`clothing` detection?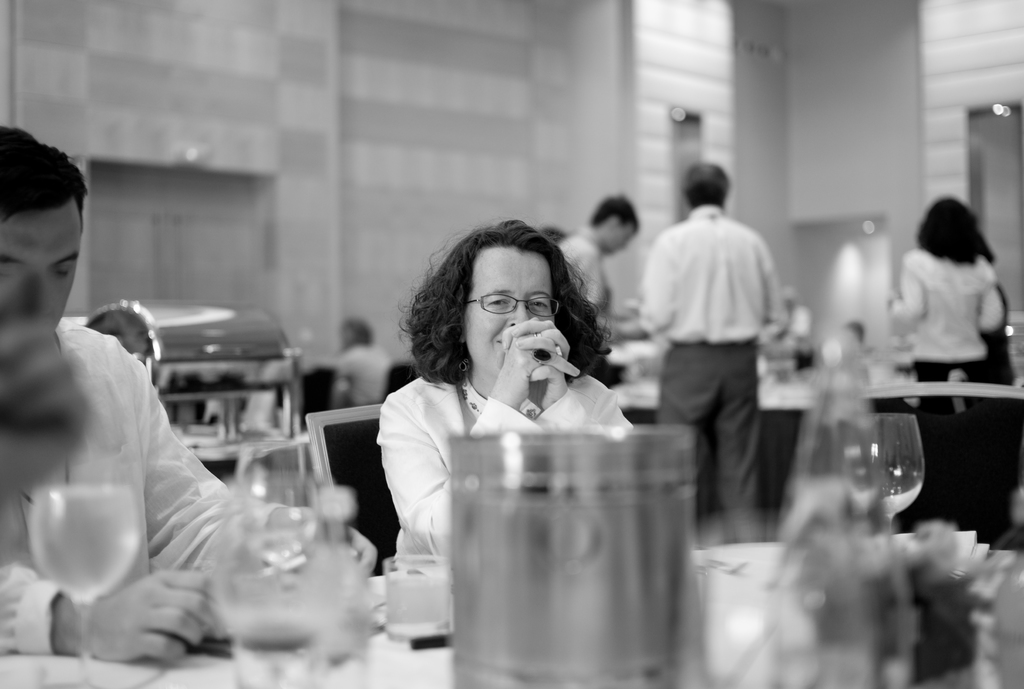
<box>558,224,603,314</box>
